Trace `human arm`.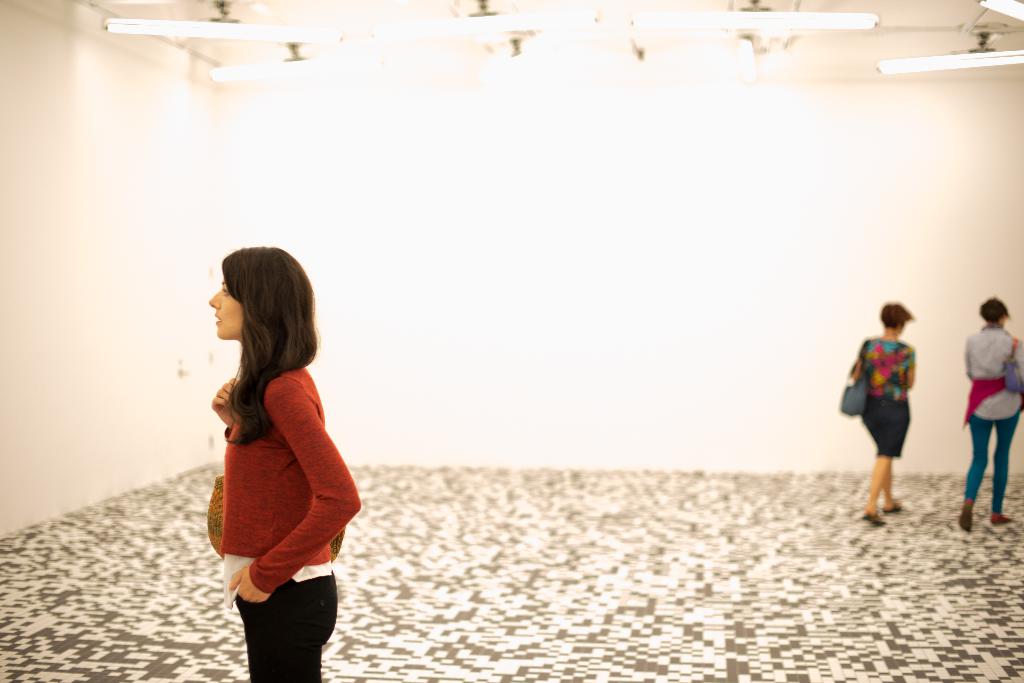
Traced to detection(961, 331, 979, 389).
